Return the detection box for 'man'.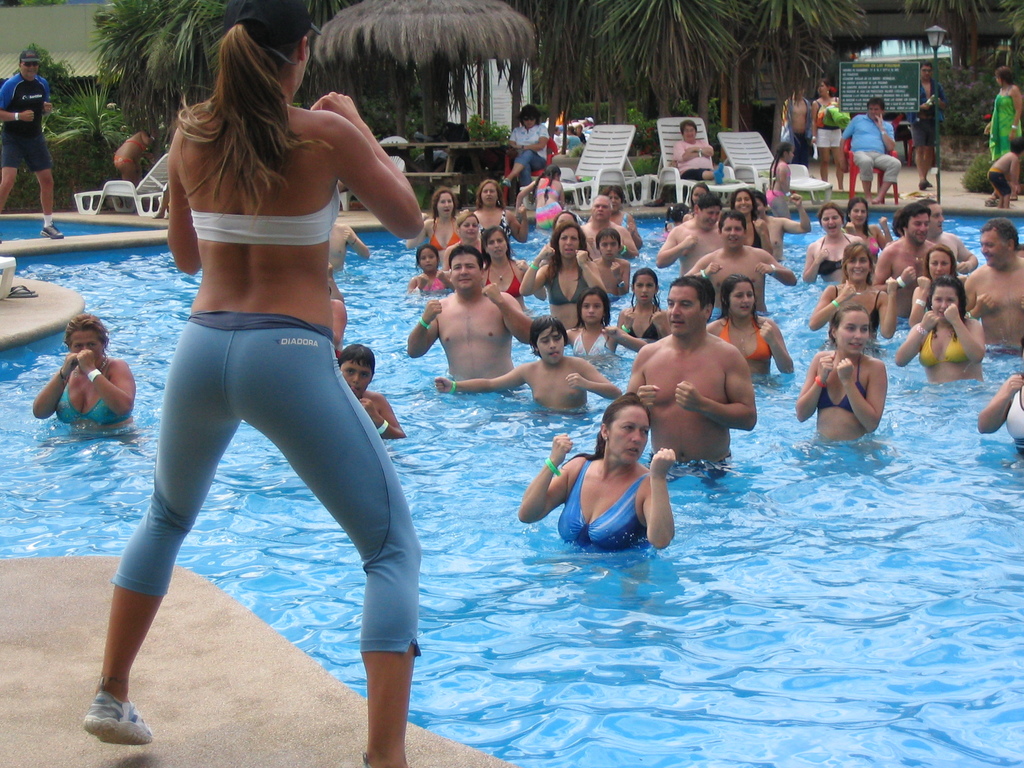
[x1=780, y1=77, x2=810, y2=164].
